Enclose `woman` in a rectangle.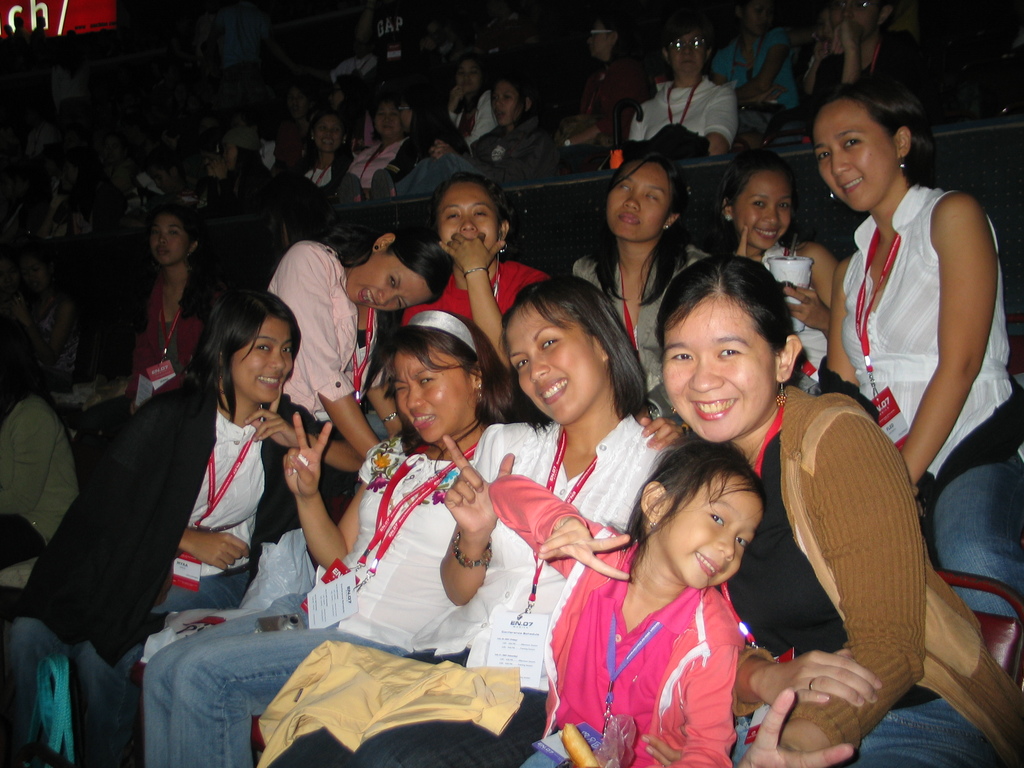
locate(332, 74, 565, 199).
